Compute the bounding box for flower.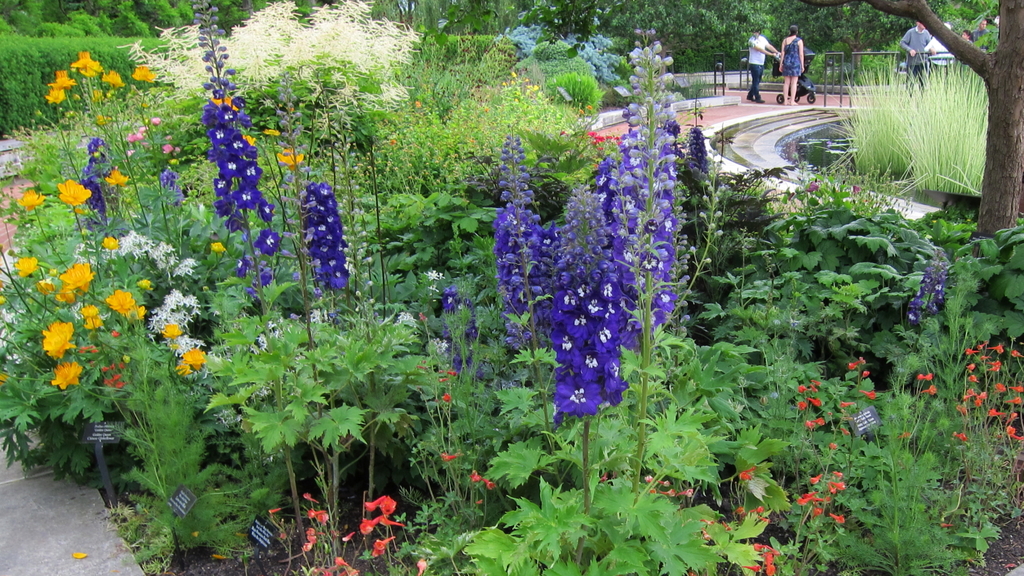
locate(45, 88, 62, 104).
